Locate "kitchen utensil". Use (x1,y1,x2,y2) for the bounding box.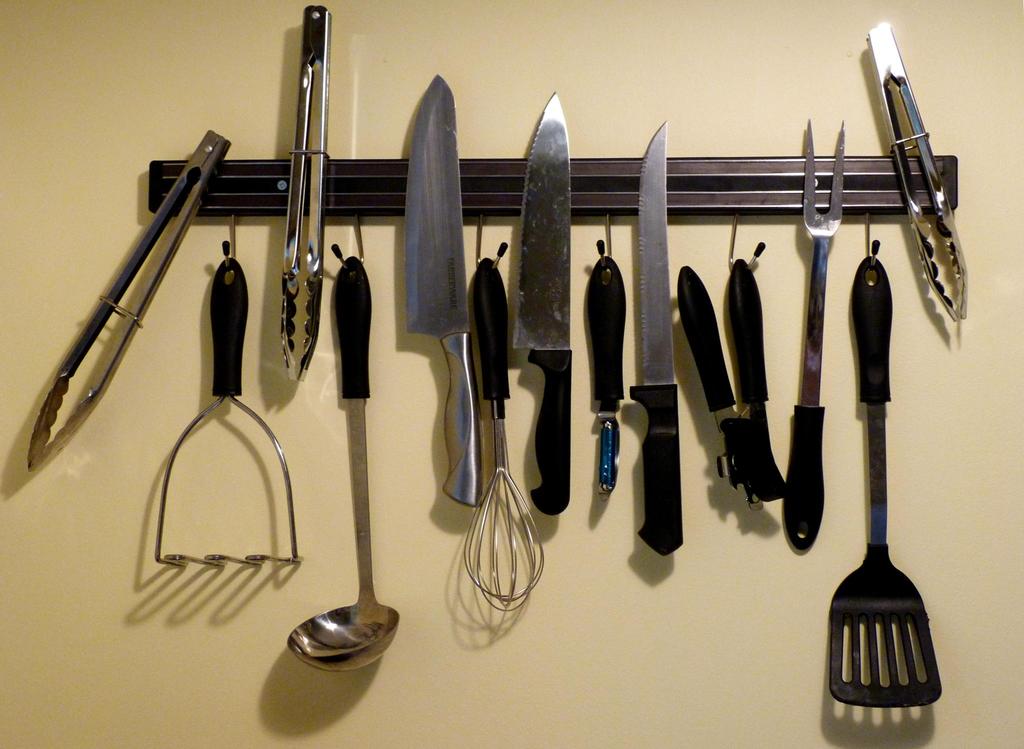
(461,254,546,611).
